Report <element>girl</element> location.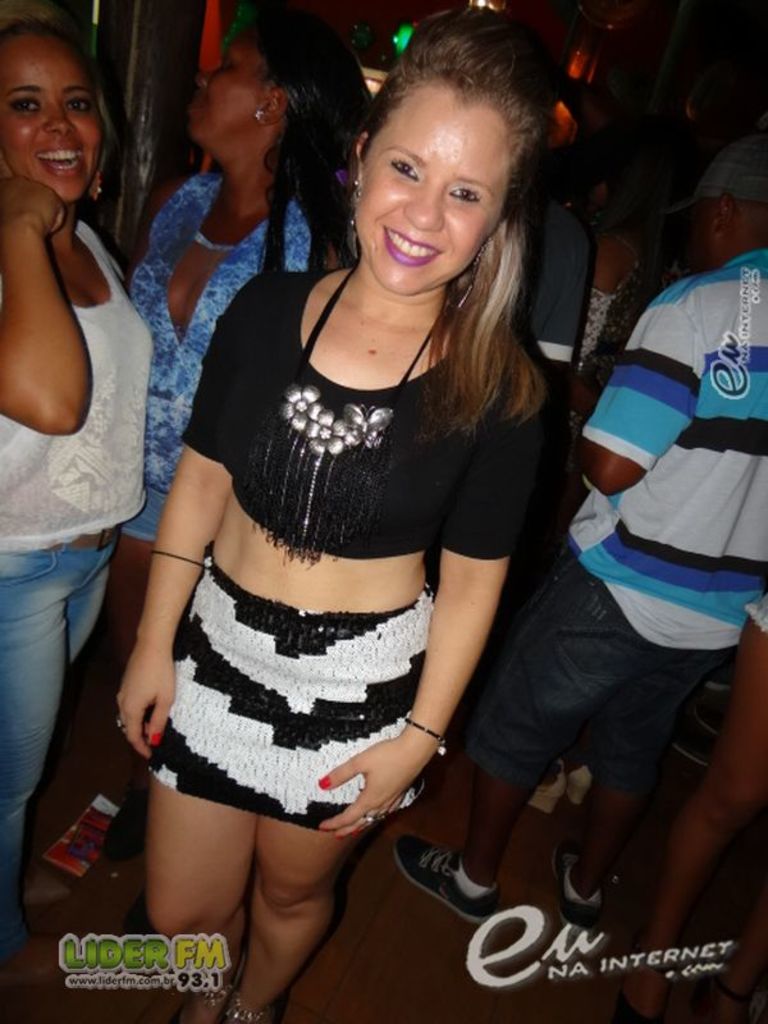
Report: (x1=0, y1=0, x2=156, y2=989).
